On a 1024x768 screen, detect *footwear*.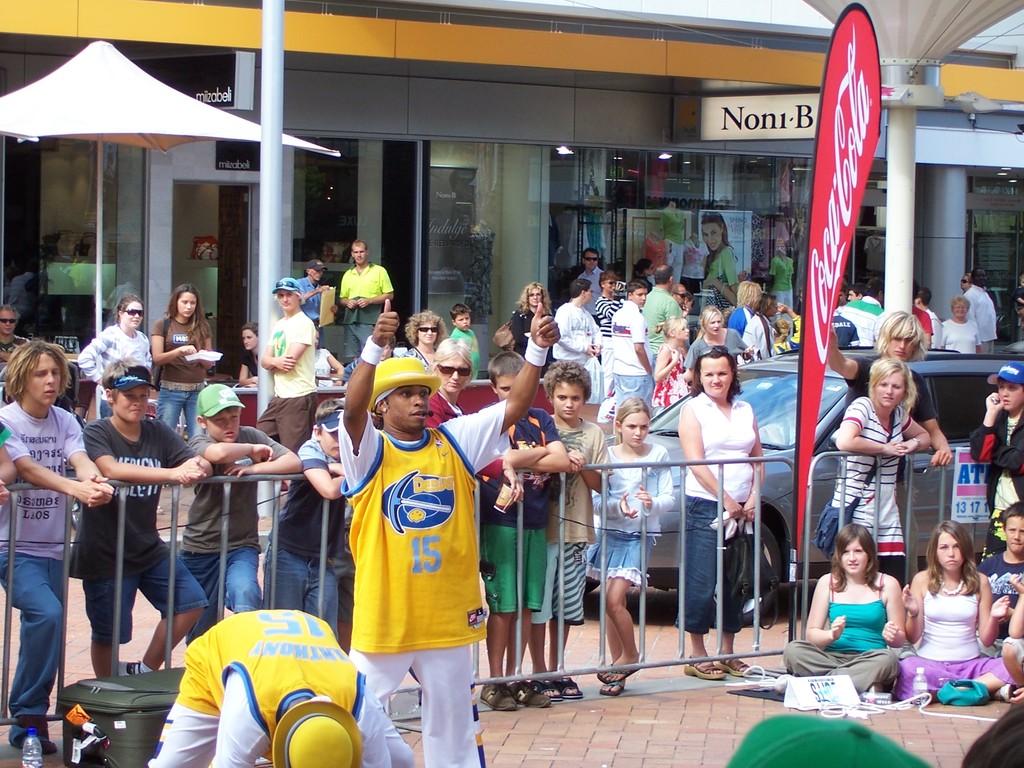
[684,659,723,683].
